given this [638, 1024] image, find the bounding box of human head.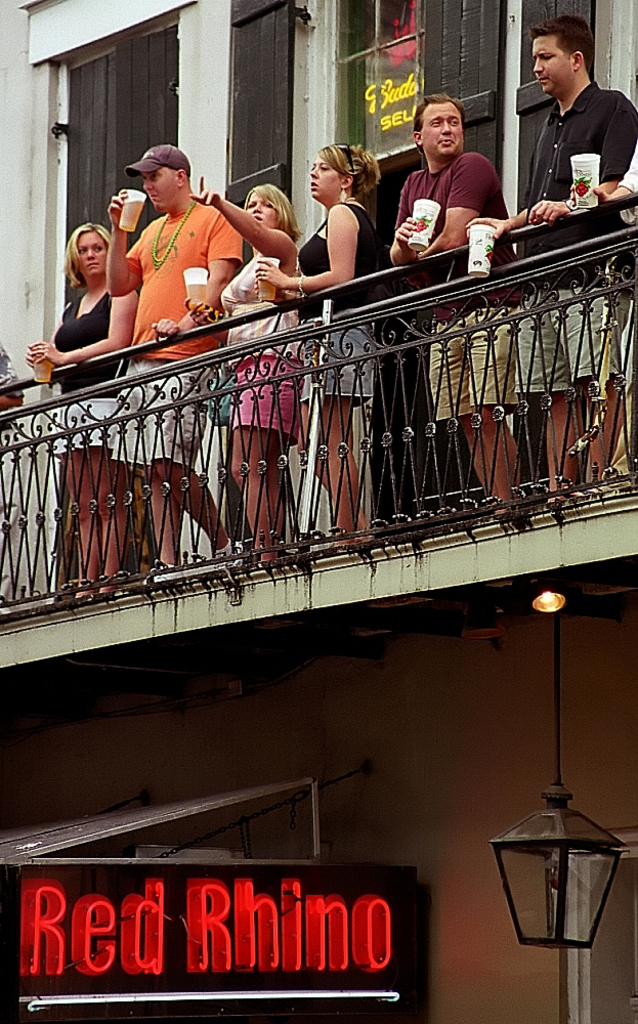
<region>540, 13, 606, 83</region>.
